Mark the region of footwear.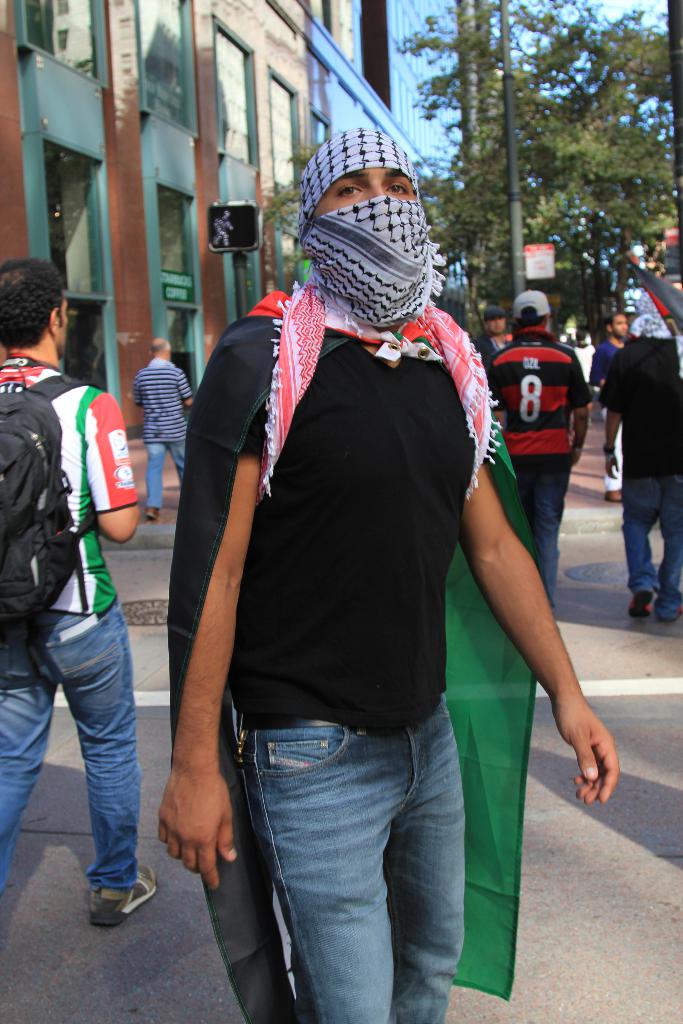
Region: {"left": 624, "top": 577, "right": 654, "bottom": 619}.
